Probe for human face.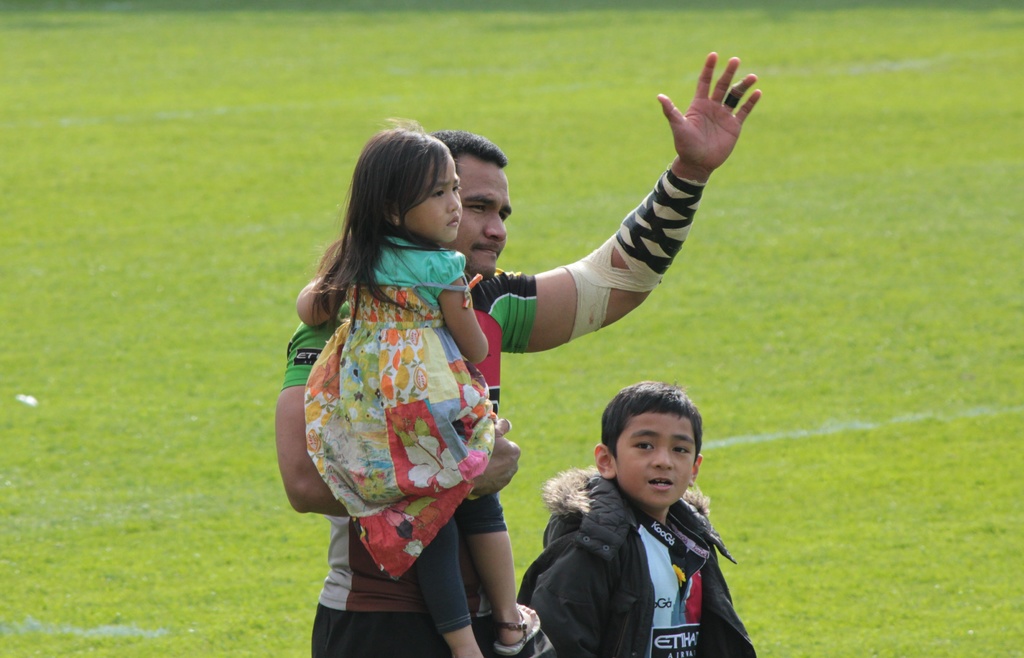
Probe result: {"left": 407, "top": 157, "right": 465, "bottom": 239}.
